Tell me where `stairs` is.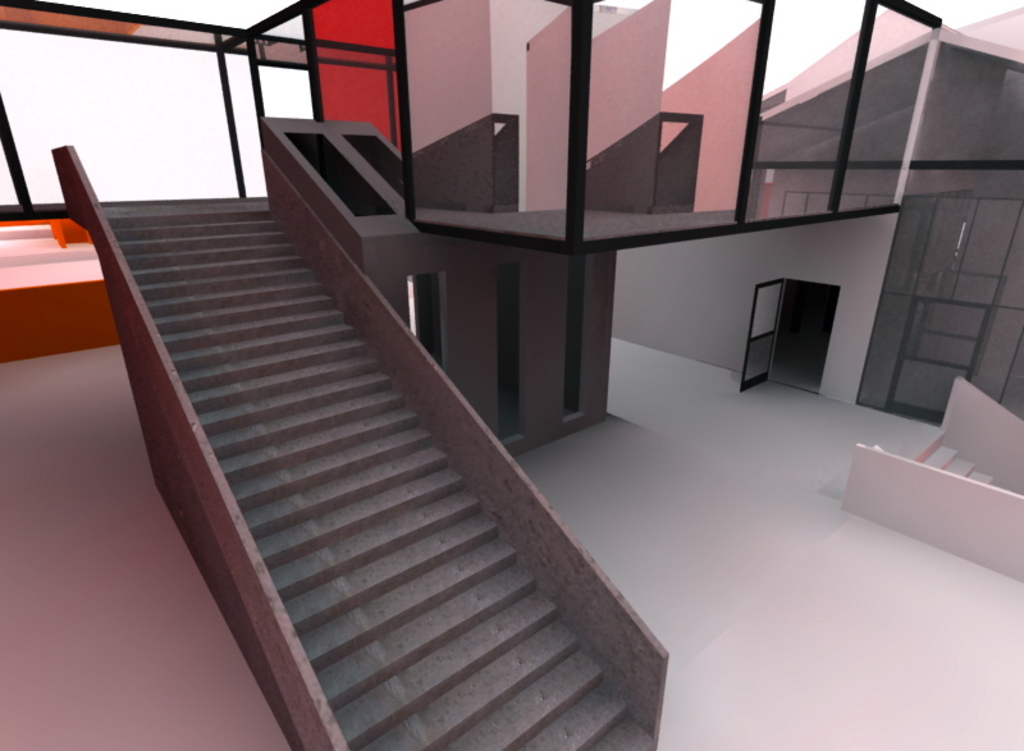
`stairs` is at crop(911, 425, 996, 482).
